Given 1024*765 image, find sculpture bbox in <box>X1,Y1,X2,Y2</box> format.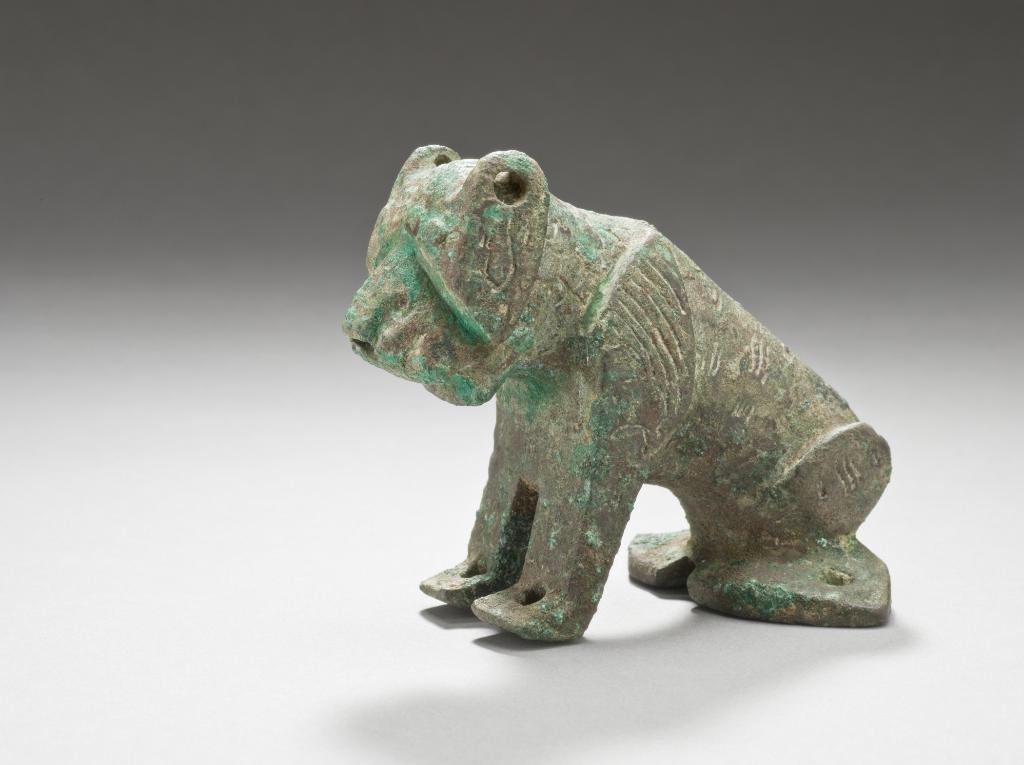
<box>348,124,886,650</box>.
